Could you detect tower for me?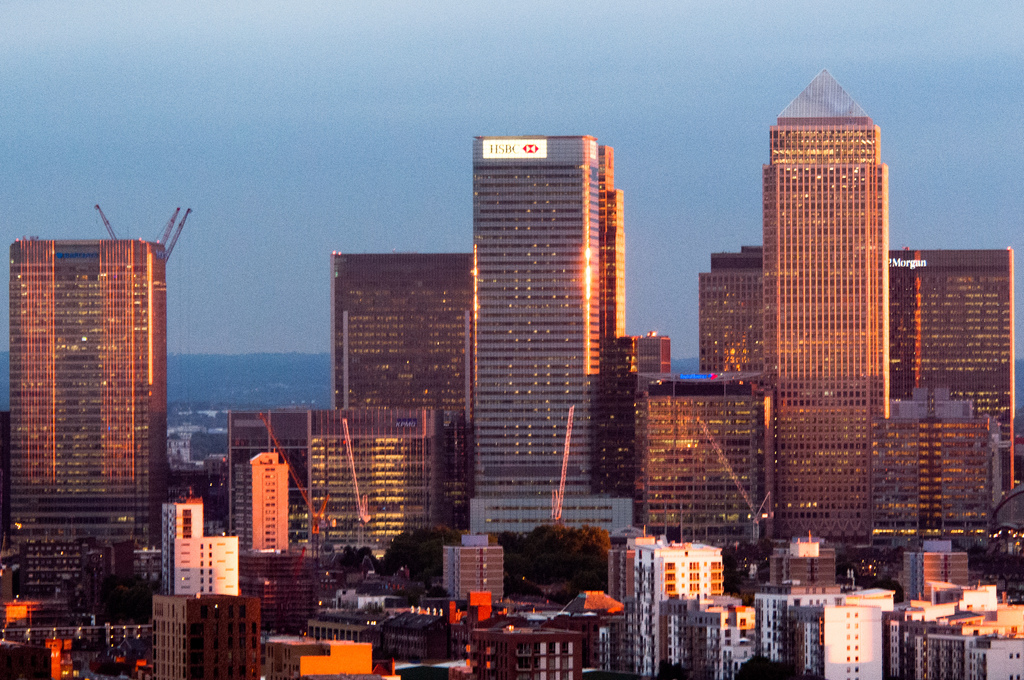
Detection result: locate(174, 543, 237, 608).
